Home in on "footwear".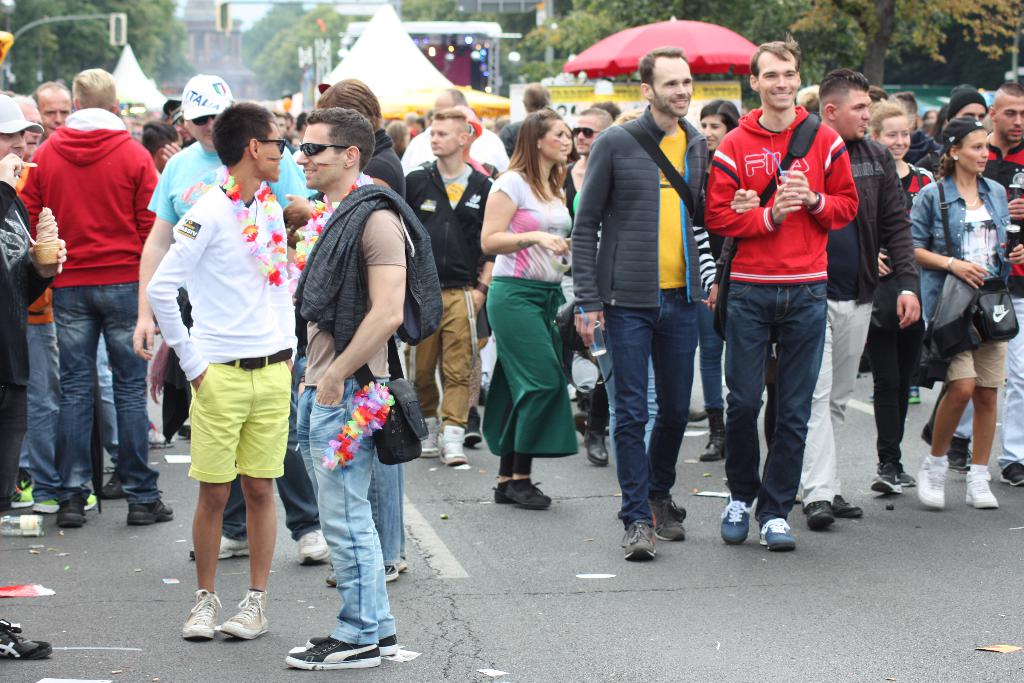
Homed in at region(1003, 465, 1023, 491).
